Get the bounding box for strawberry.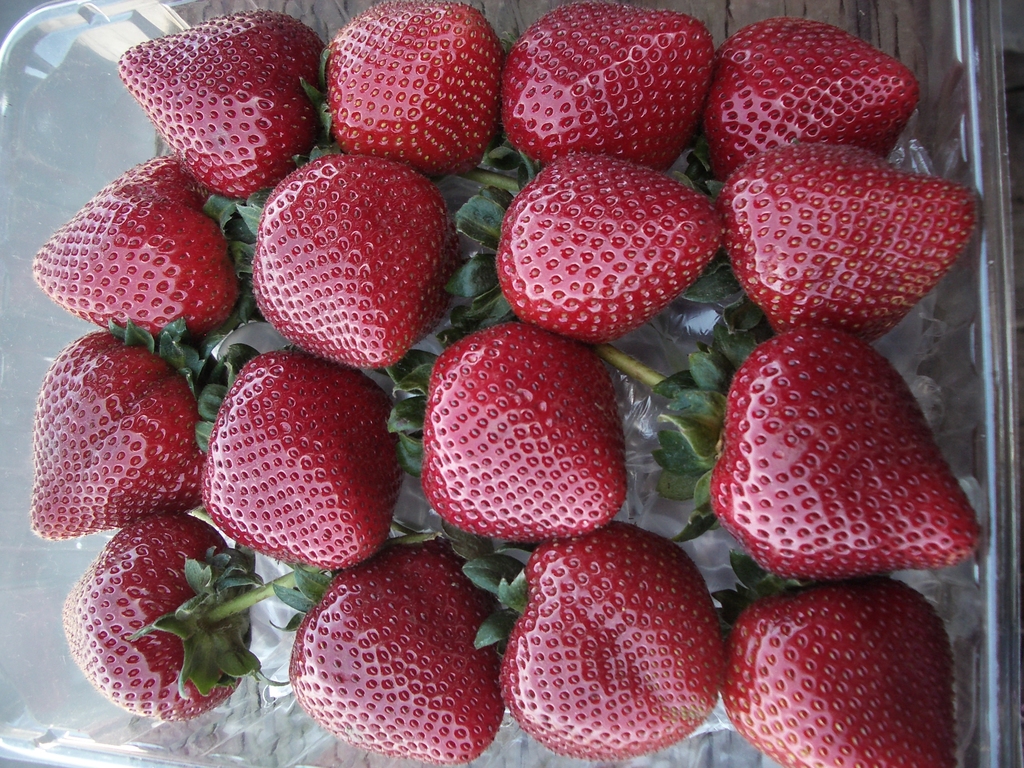
box=[108, 13, 319, 198].
